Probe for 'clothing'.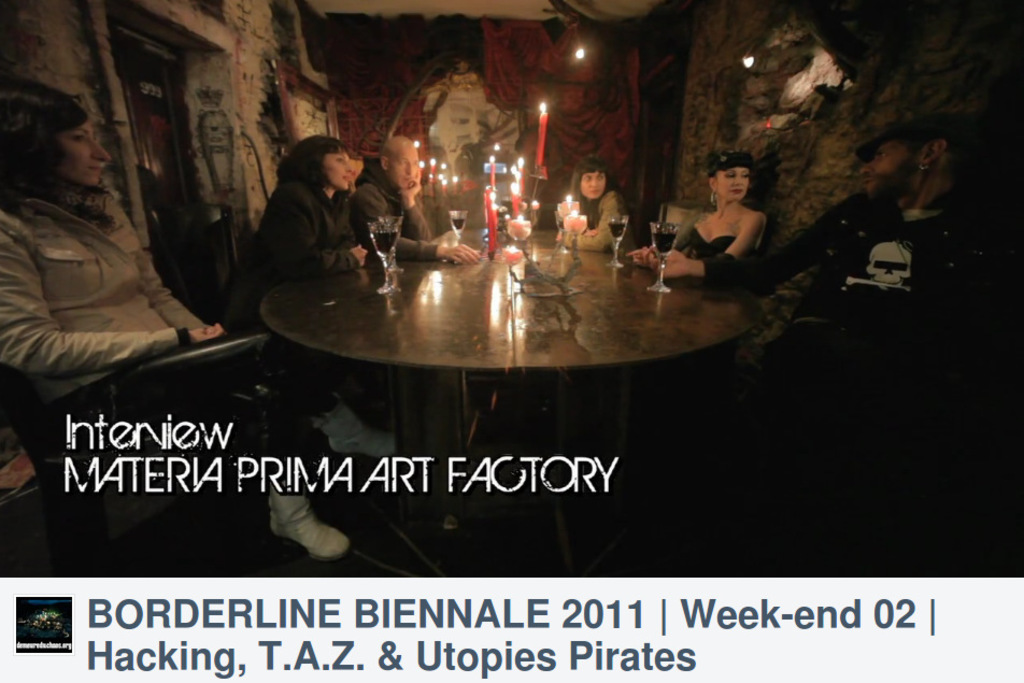
Probe result: Rect(0, 177, 330, 496).
